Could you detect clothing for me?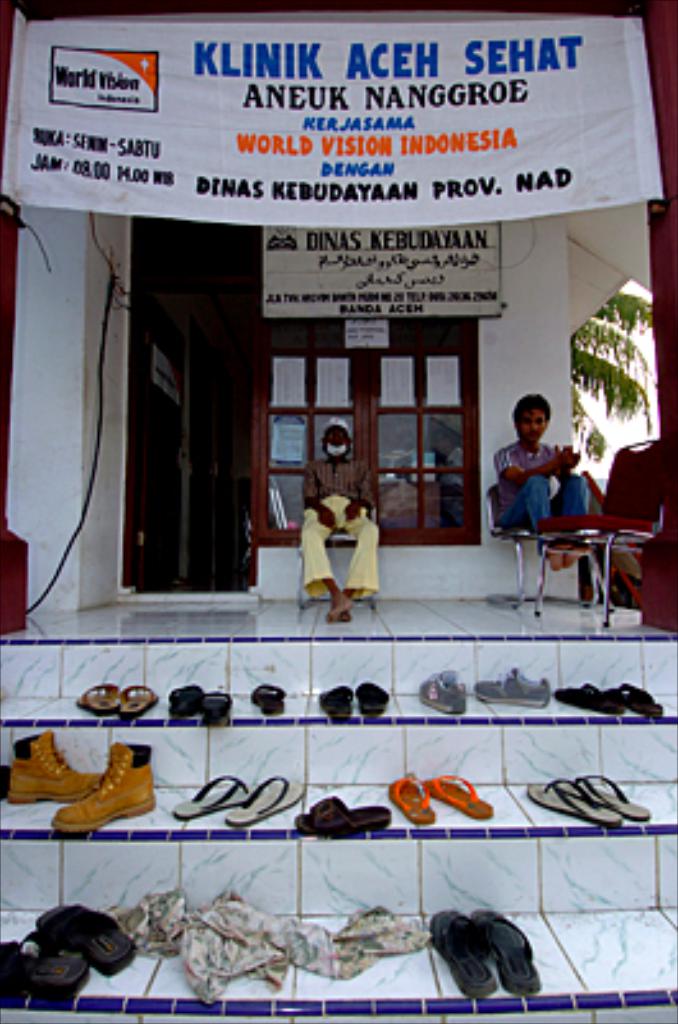
Detection result: x1=297 y1=451 x2=384 y2=599.
